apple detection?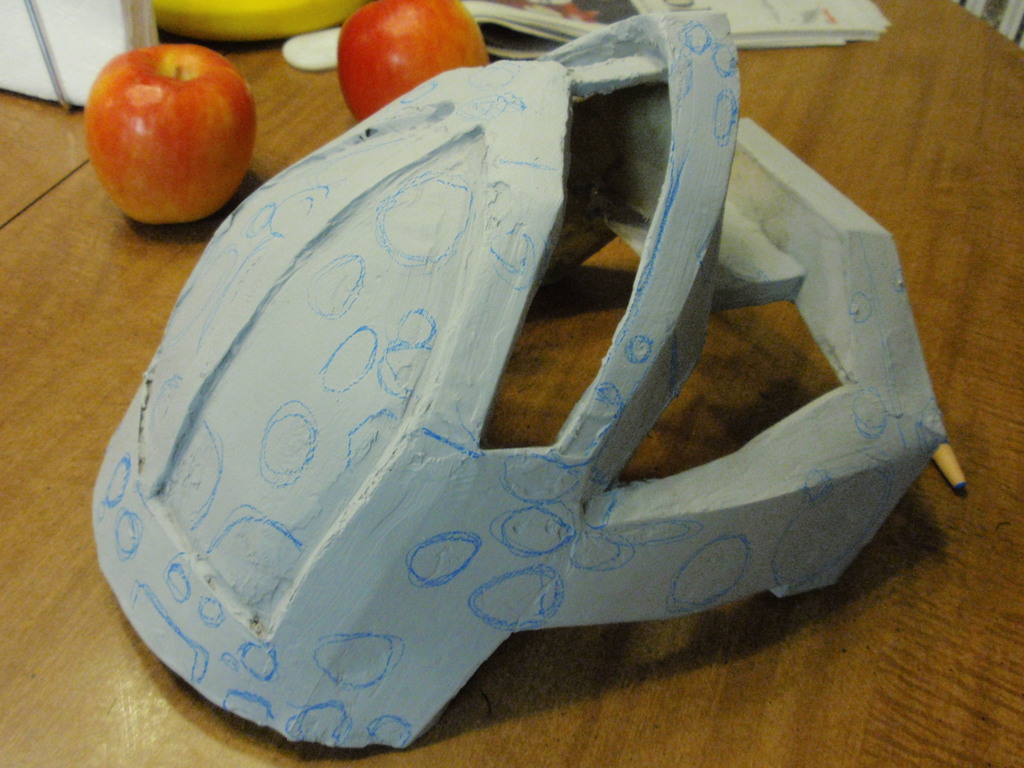
[82,38,256,224]
